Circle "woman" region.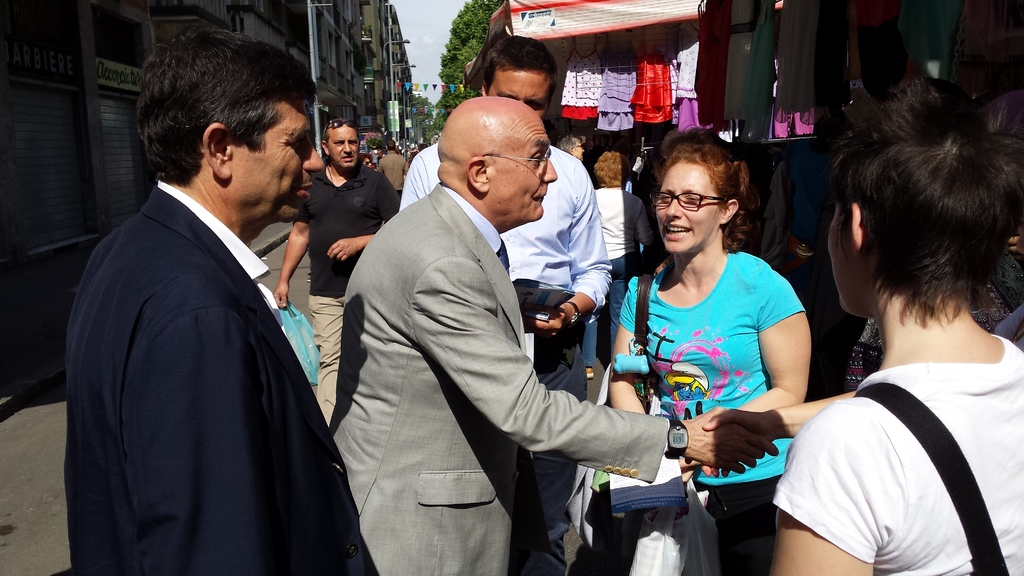
Region: left=590, top=141, right=813, bottom=575.
